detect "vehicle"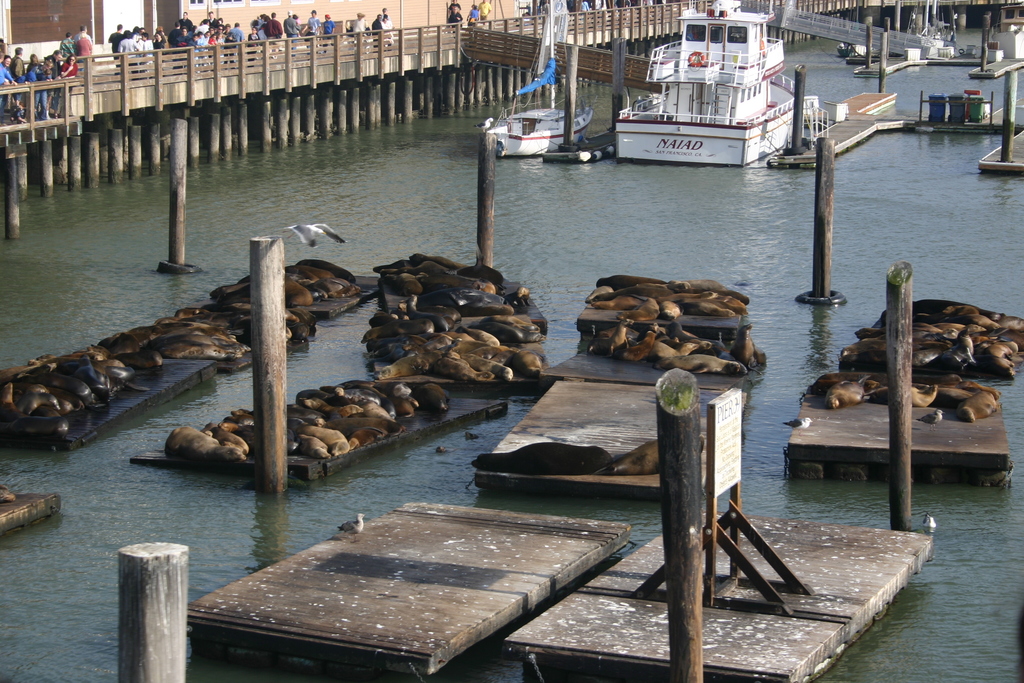
box=[483, 0, 605, 167]
